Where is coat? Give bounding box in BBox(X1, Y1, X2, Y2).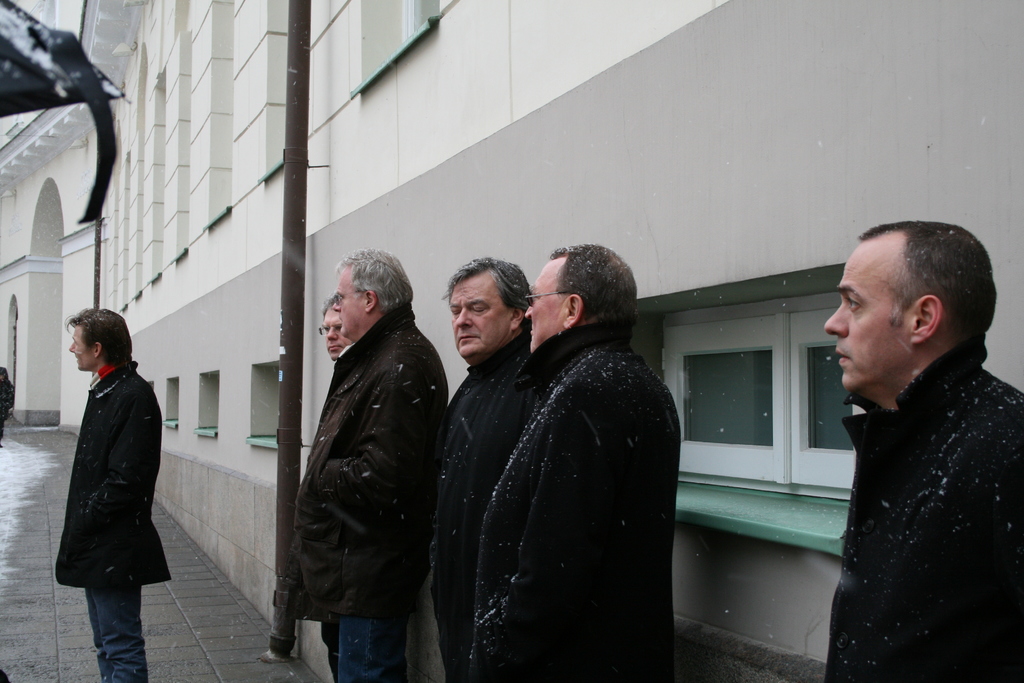
BBox(428, 353, 545, 645).
